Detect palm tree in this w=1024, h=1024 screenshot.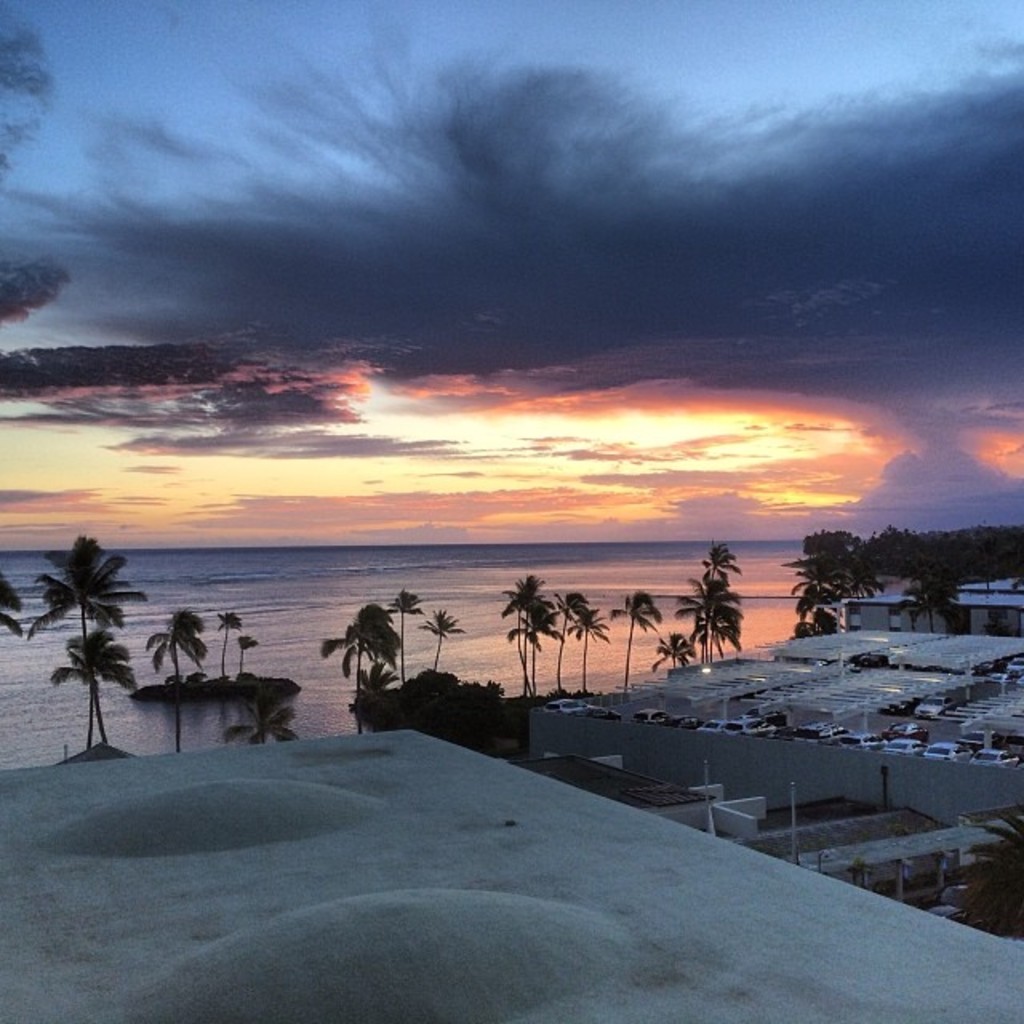
Detection: detection(214, 605, 246, 682).
